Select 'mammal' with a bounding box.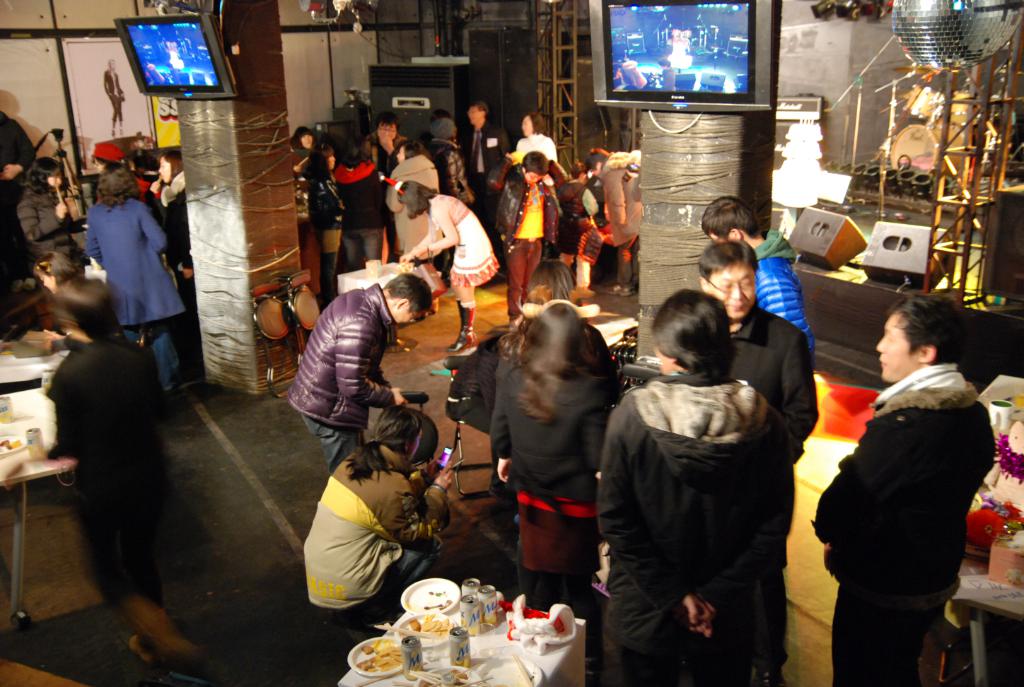
detection(15, 154, 91, 264).
